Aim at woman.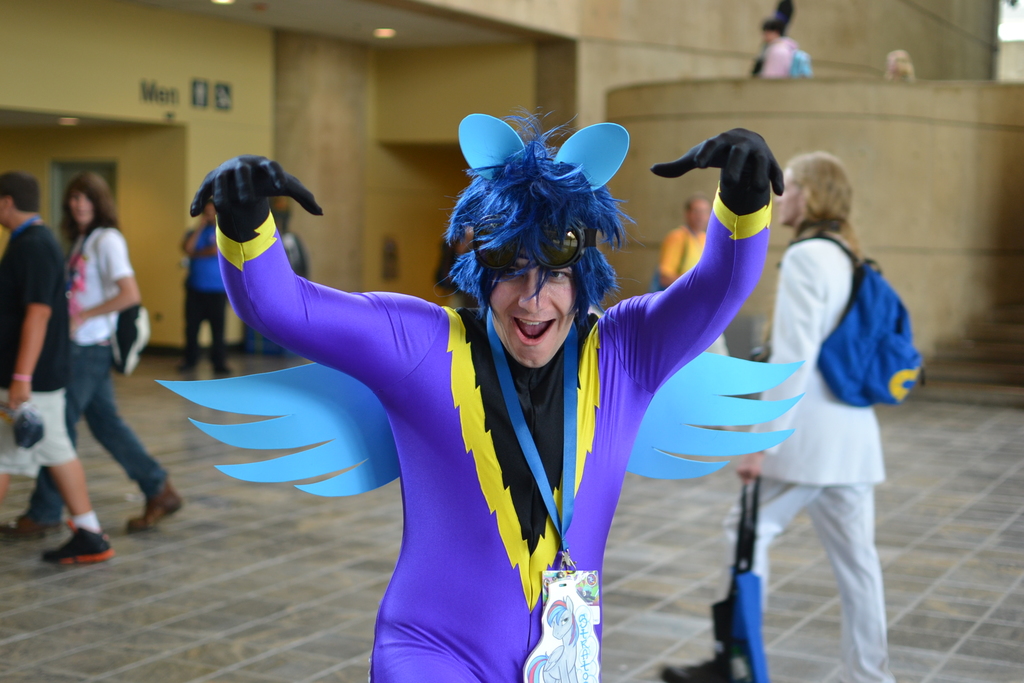
Aimed at l=179, t=93, r=757, b=682.
